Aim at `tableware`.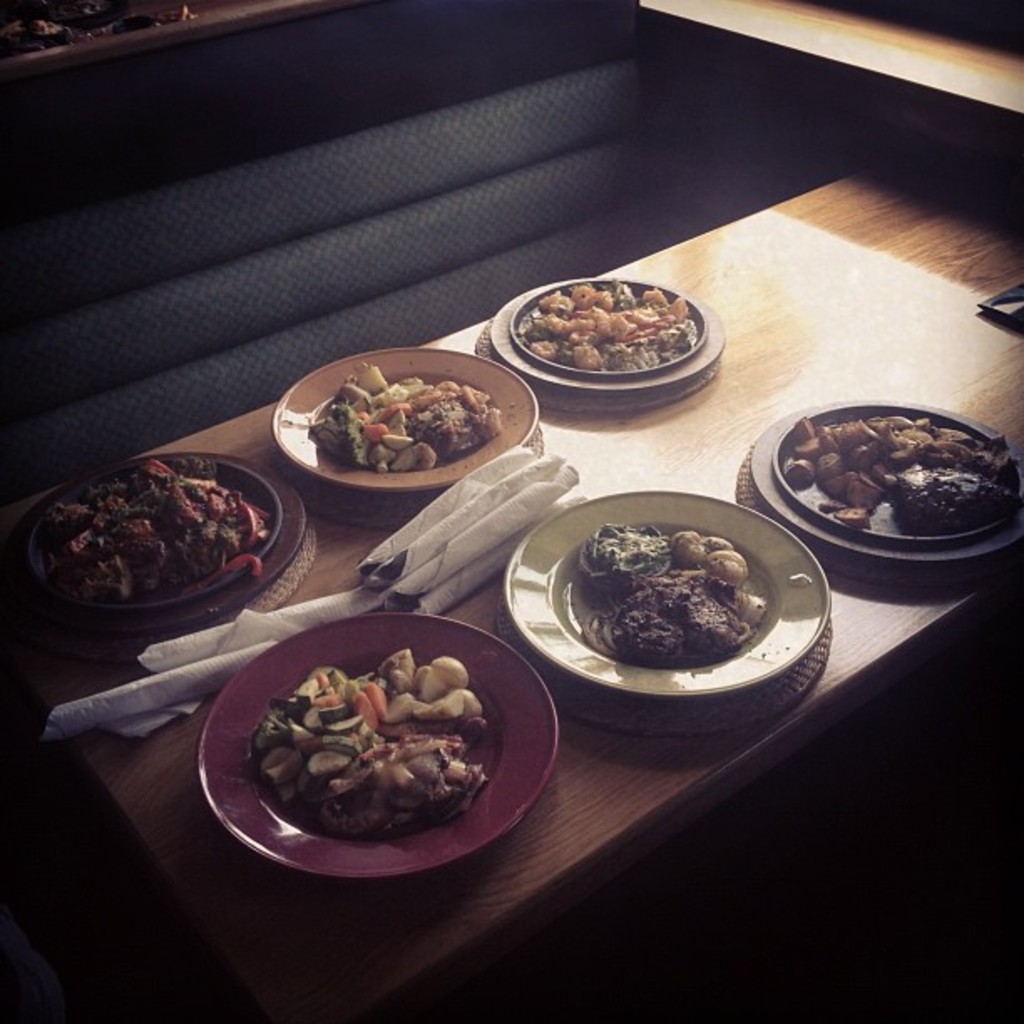
Aimed at x1=199 y1=612 x2=574 y2=883.
